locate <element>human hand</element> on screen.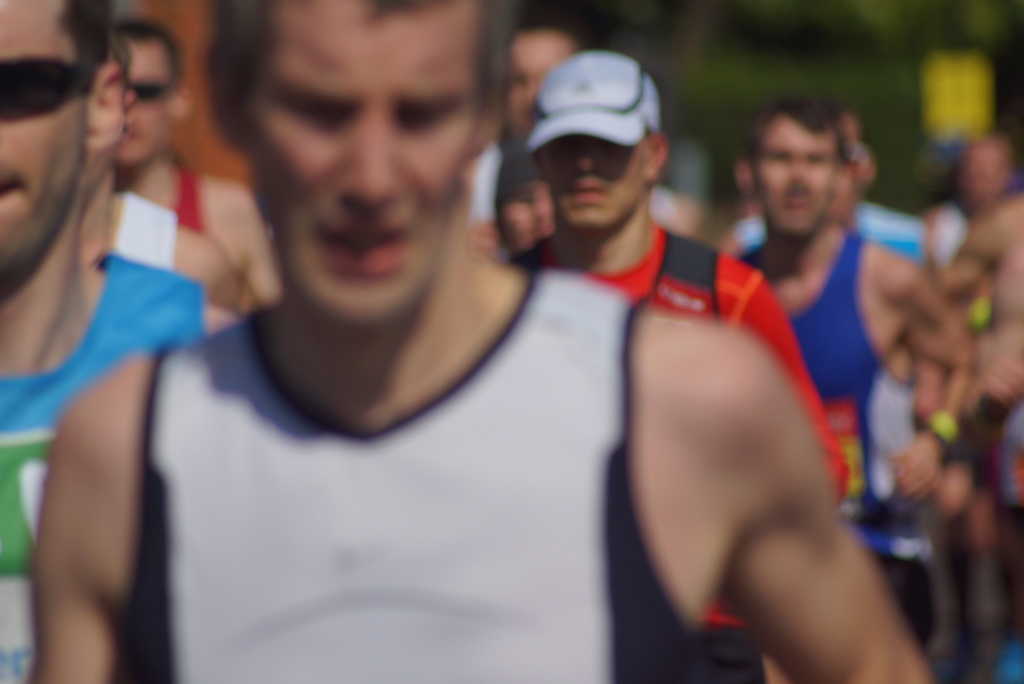
On screen at select_region(966, 357, 1023, 405).
